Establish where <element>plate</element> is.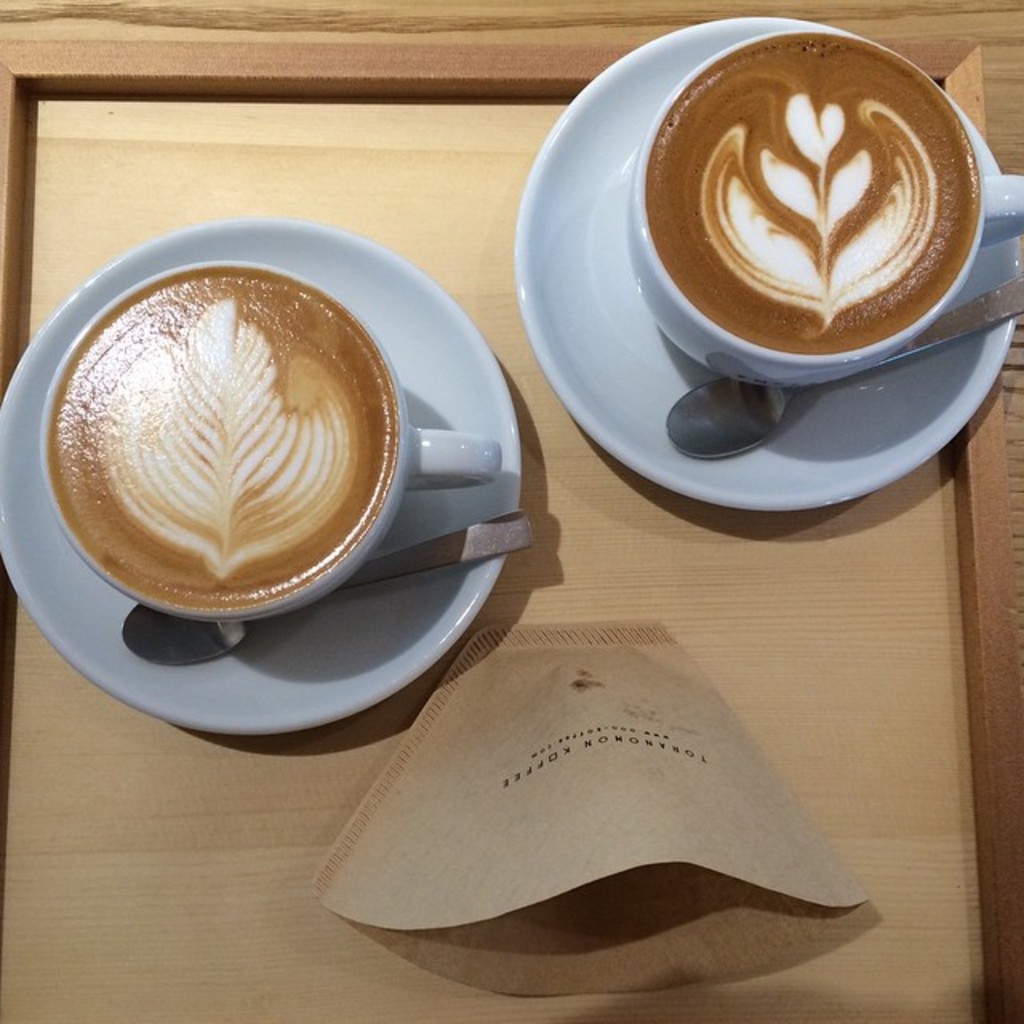
Established at bbox=(0, 202, 528, 739).
